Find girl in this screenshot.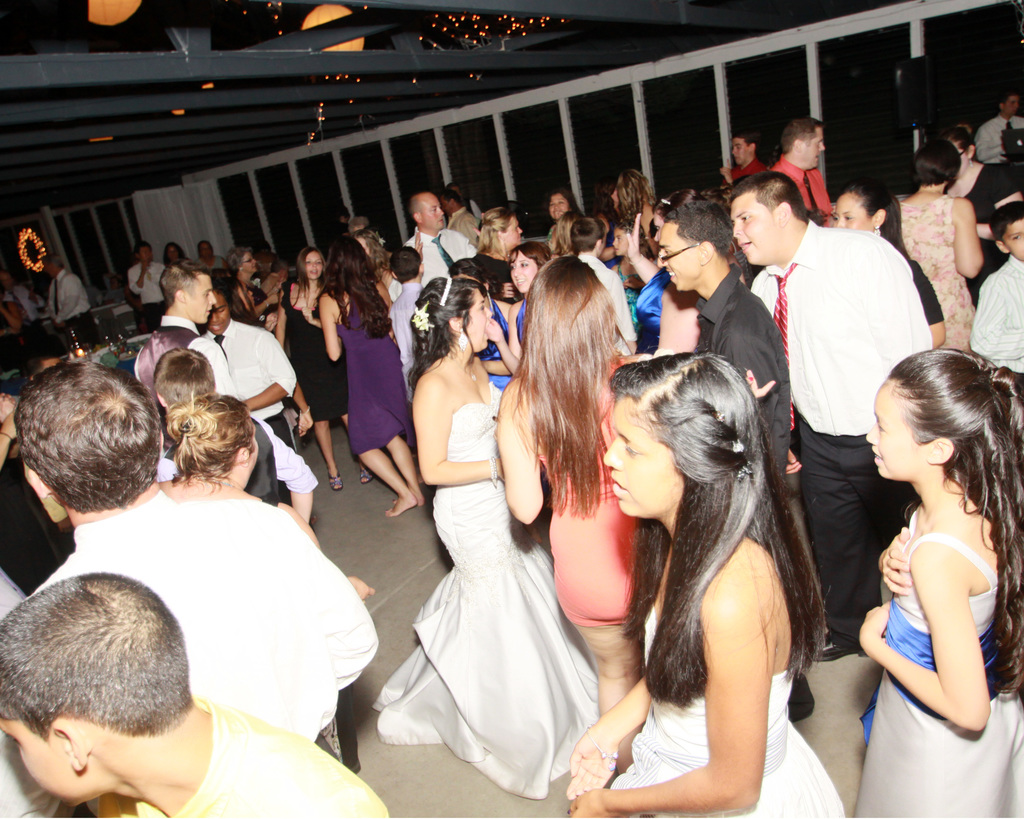
The bounding box for girl is (left=567, top=349, right=847, bottom=818).
